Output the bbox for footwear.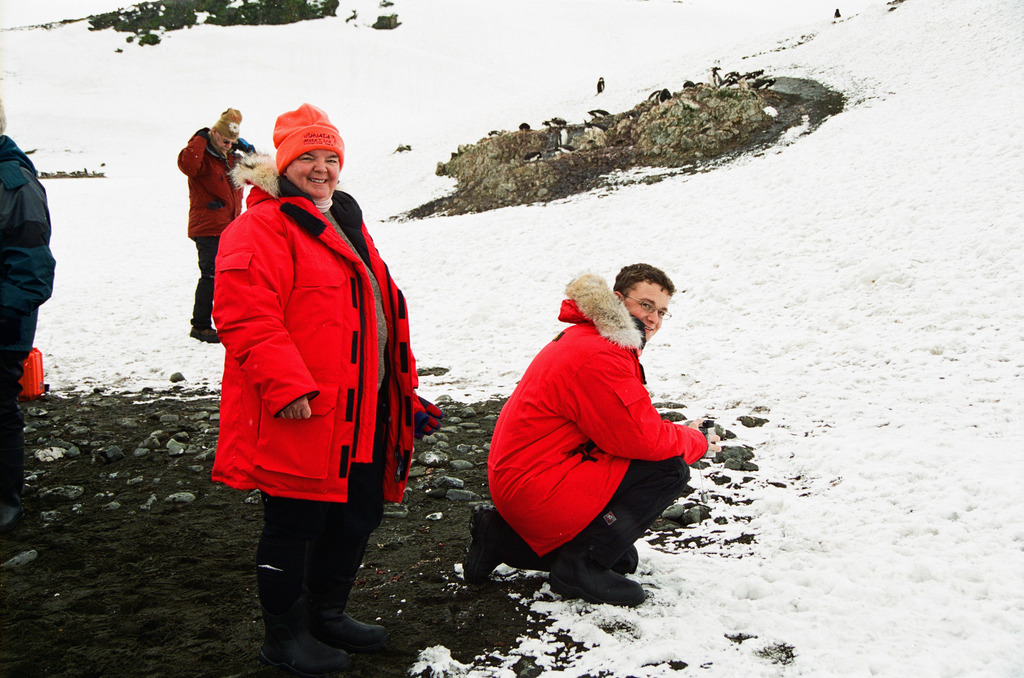
x1=186 y1=322 x2=218 y2=337.
